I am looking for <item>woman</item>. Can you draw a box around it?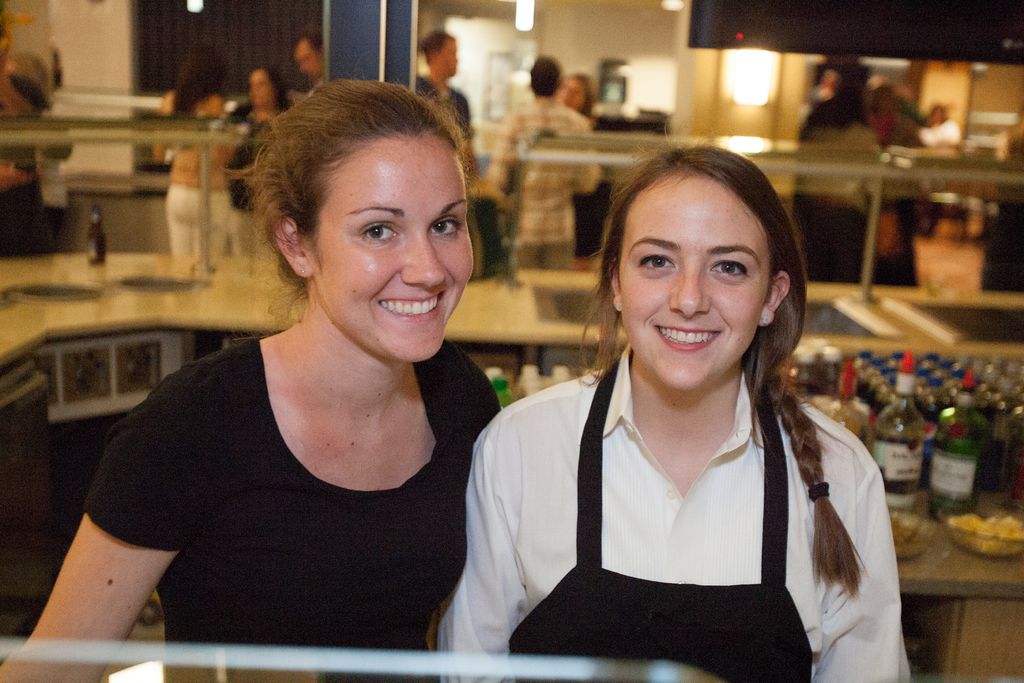
Sure, the bounding box is bbox(456, 149, 902, 668).
